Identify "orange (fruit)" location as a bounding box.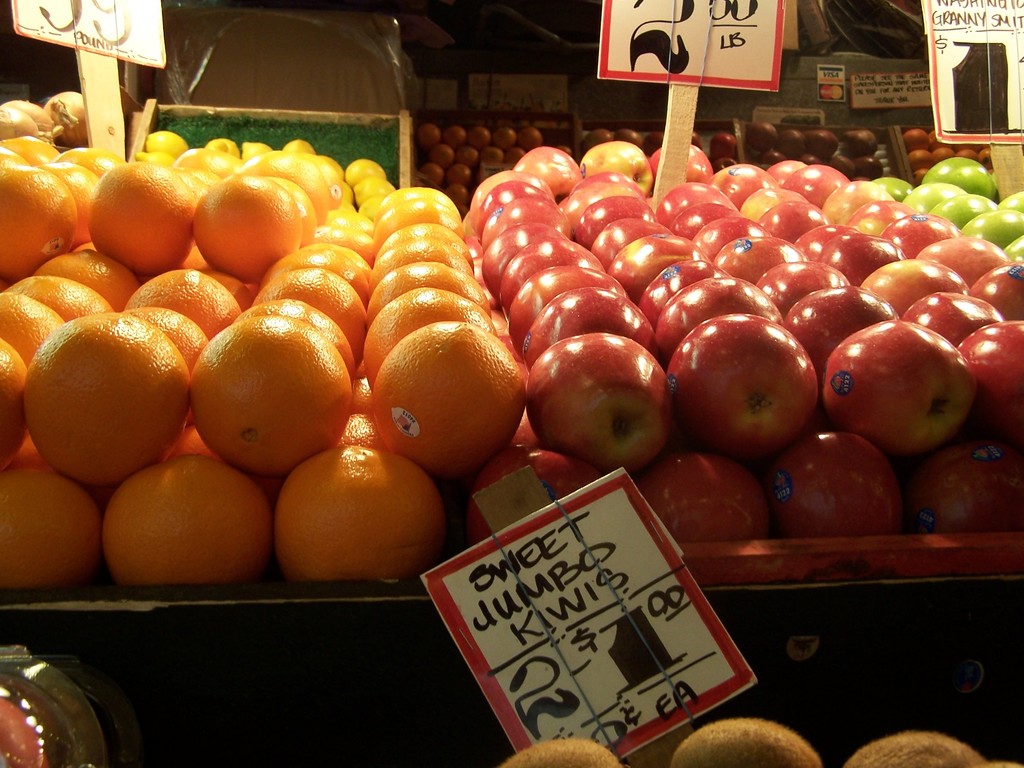
crop(378, 323, 532, 470).
